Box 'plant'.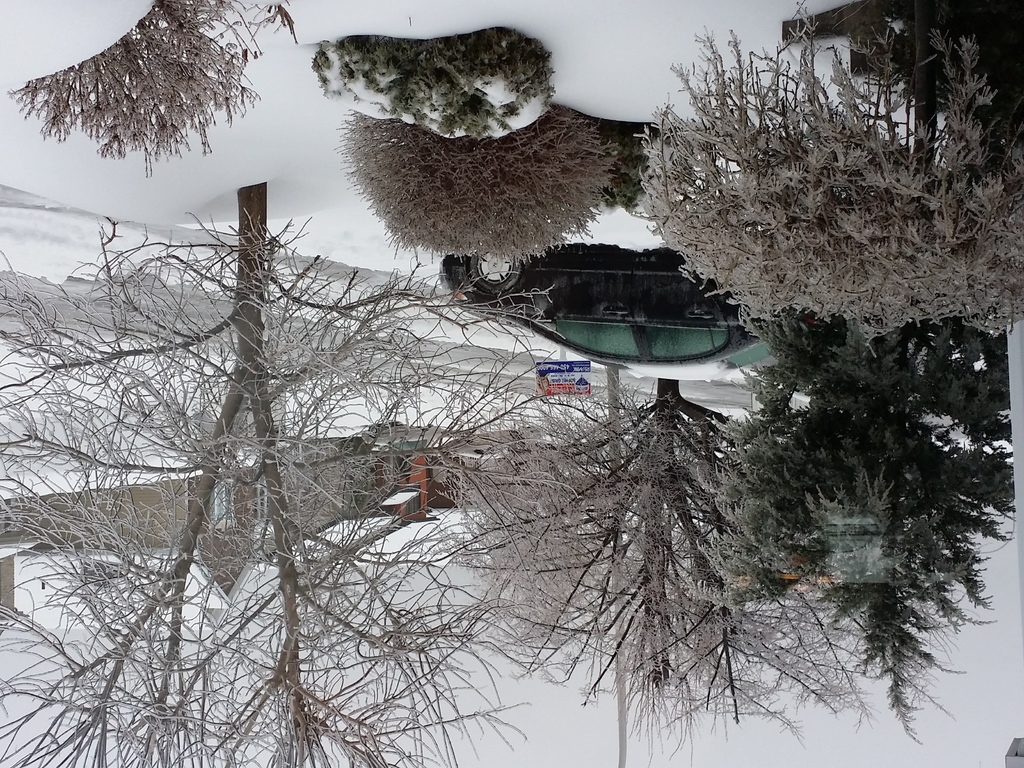
<region>305, 22, 570, 145</region>.
